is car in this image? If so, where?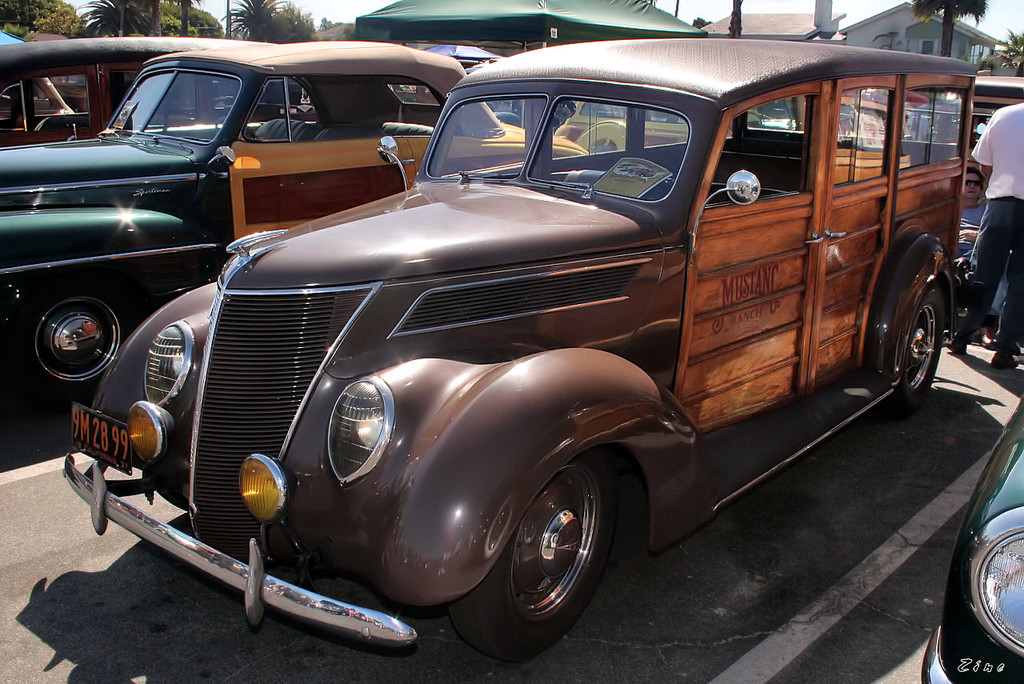
Yes, at bbox=(62, 25, 975, 657).
